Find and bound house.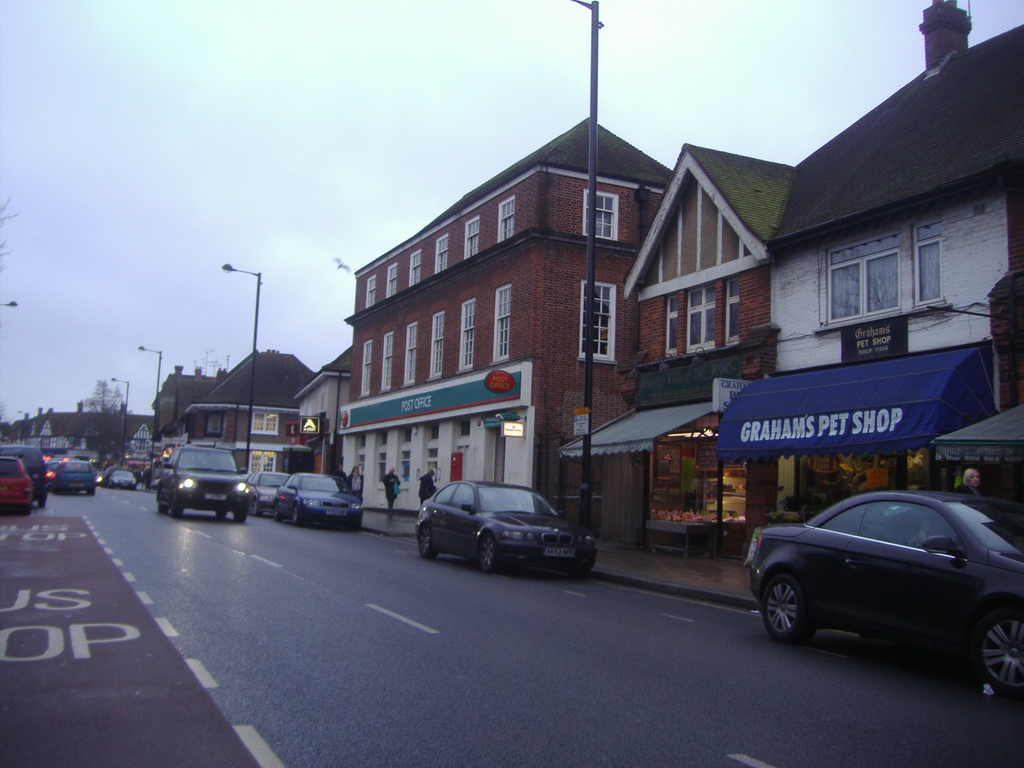
Bound: 619 150 808 548.
